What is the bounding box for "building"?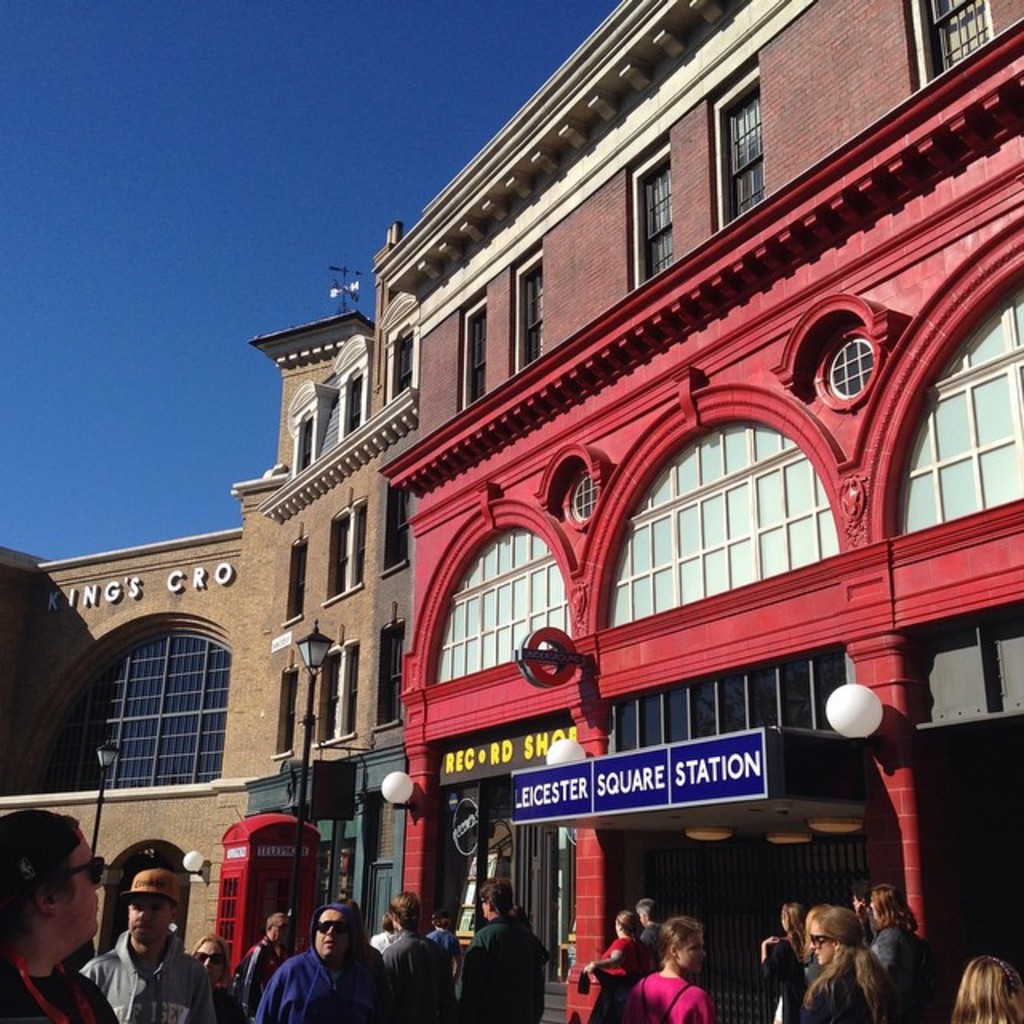
387, 0, 1022, 1018.
